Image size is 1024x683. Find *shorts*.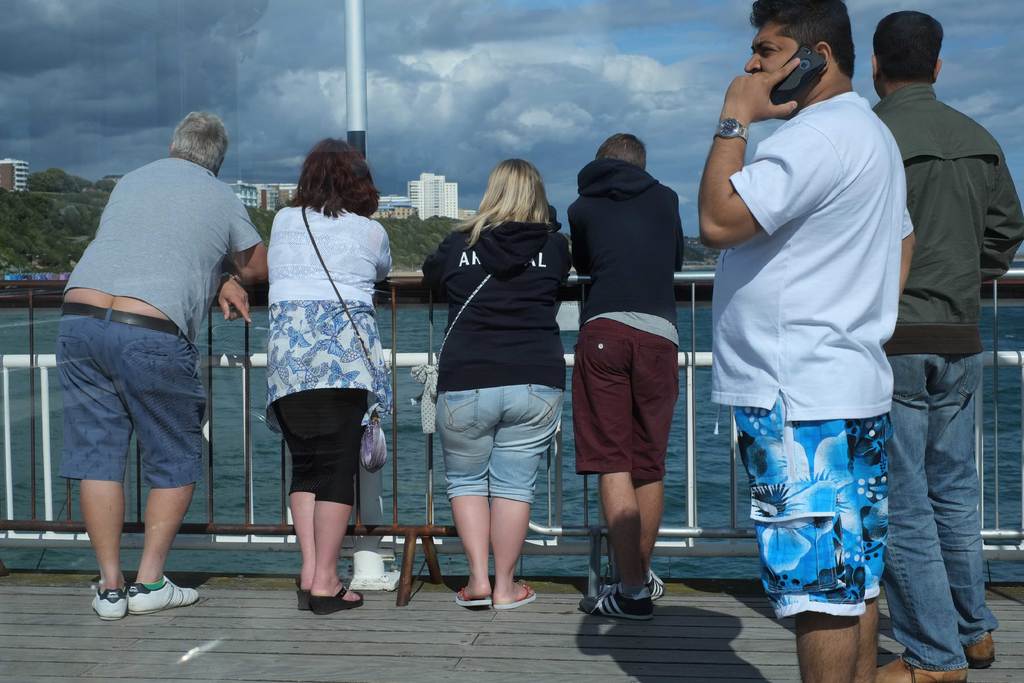
select_region(55, 304, 206, 488).
